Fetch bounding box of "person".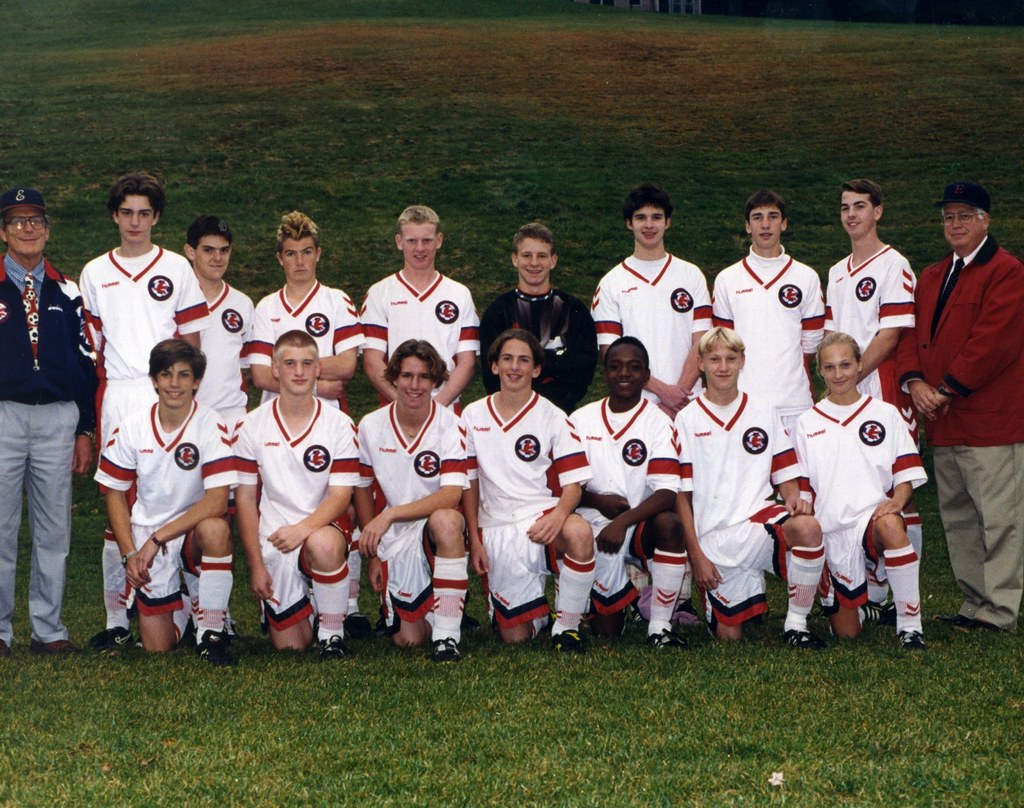
Bbox: [left=667, top=317, right=831, bottom=664].
